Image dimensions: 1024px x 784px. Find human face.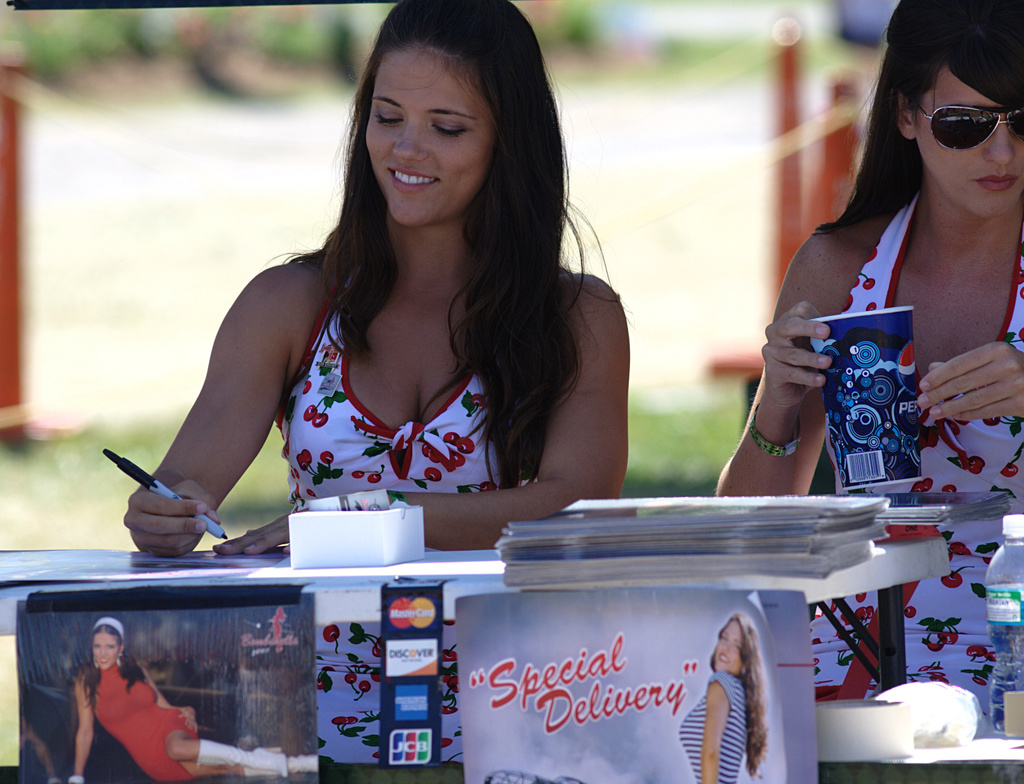
(86,625,122,672).
